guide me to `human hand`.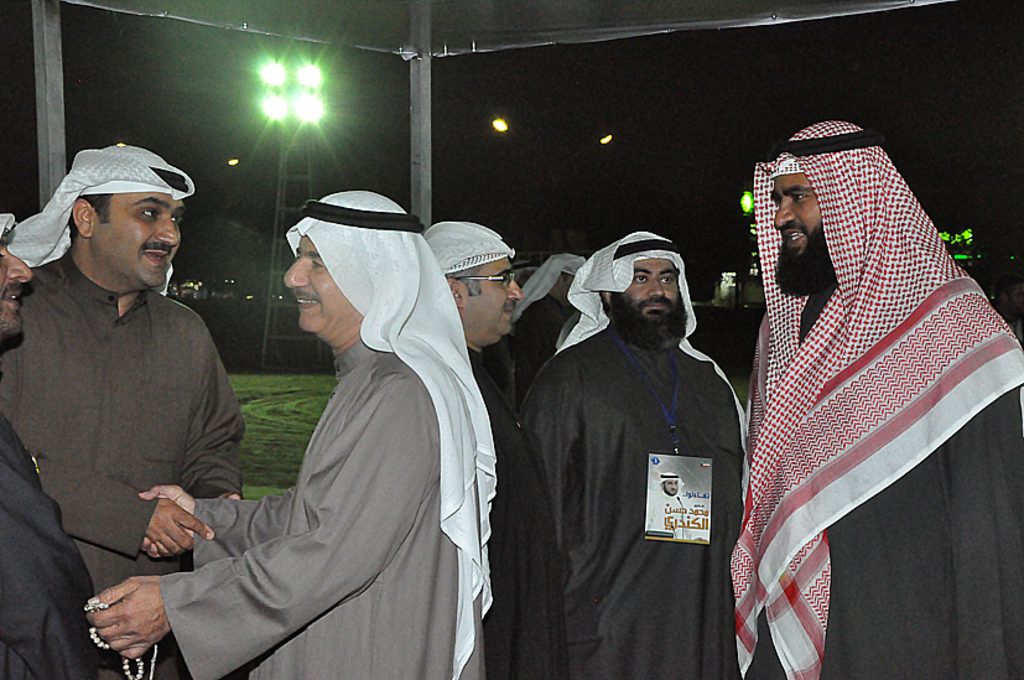
Guidance: bbox(137, 483, 193, 561).
